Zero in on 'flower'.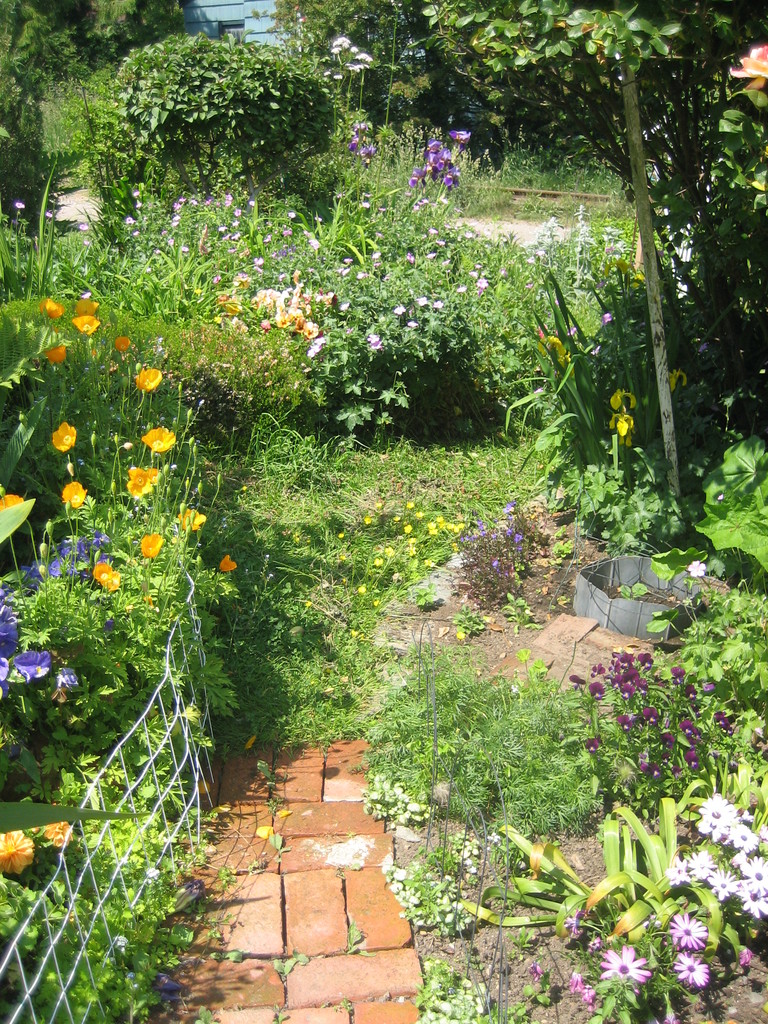
Zeroed in: [182,503,210,536].
